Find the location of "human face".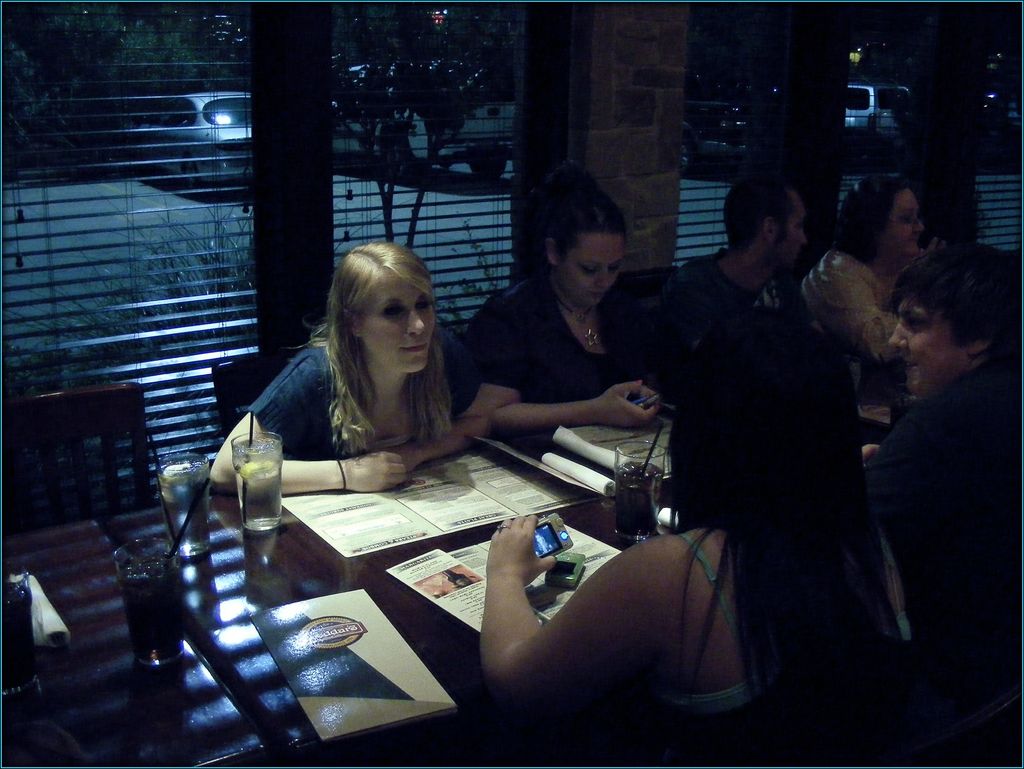
Location: [x1=781, y1=181, x2=810, y2=279].
